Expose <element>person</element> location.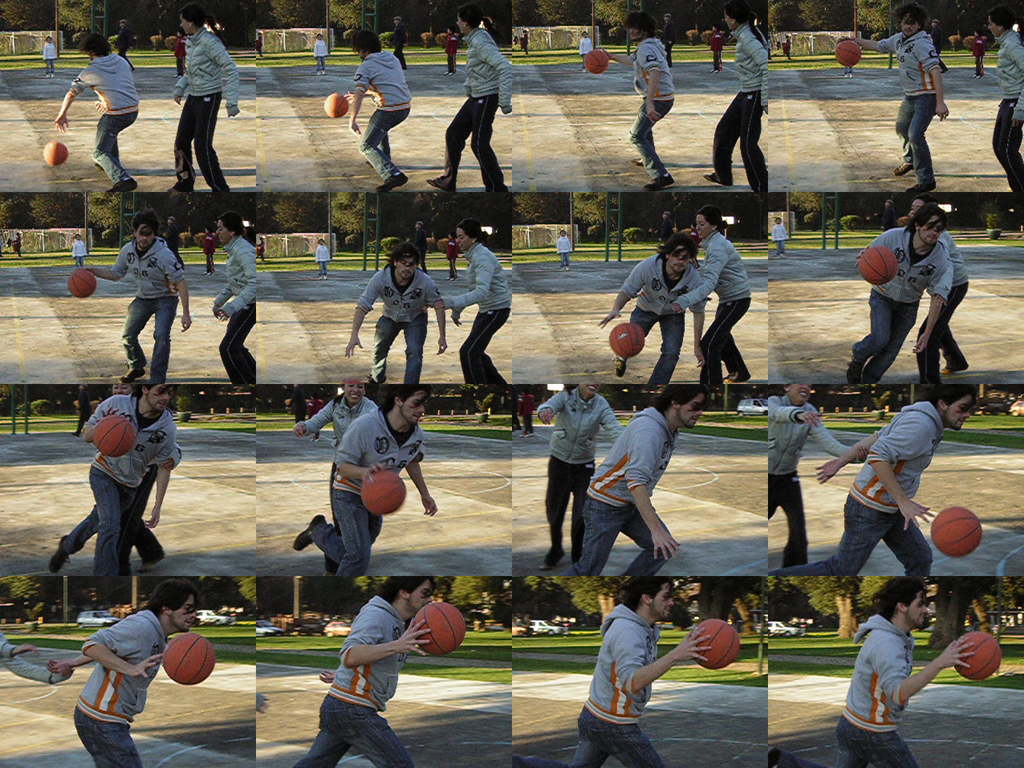
Exposed at <region>838, 7, 949, 187</region>.
